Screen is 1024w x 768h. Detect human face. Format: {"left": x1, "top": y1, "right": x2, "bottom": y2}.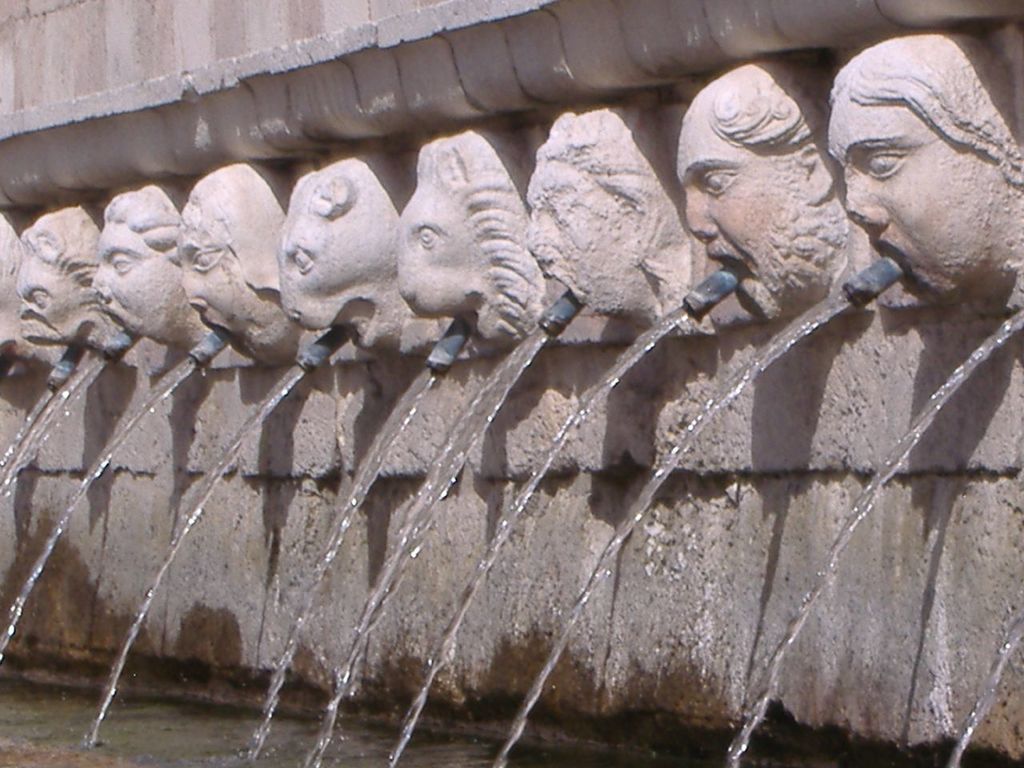
{"left": 675, "top": 116, "right": 805, "bottom": 318}.
